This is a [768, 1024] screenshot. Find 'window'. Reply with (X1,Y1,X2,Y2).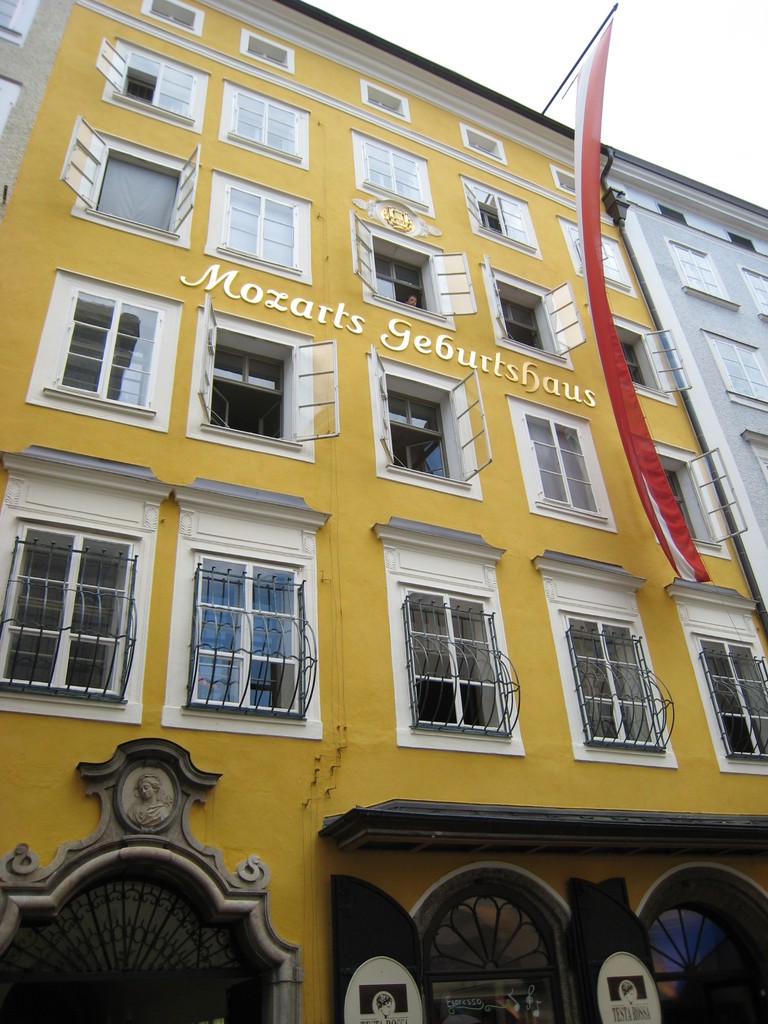
(704,326,765,417).
